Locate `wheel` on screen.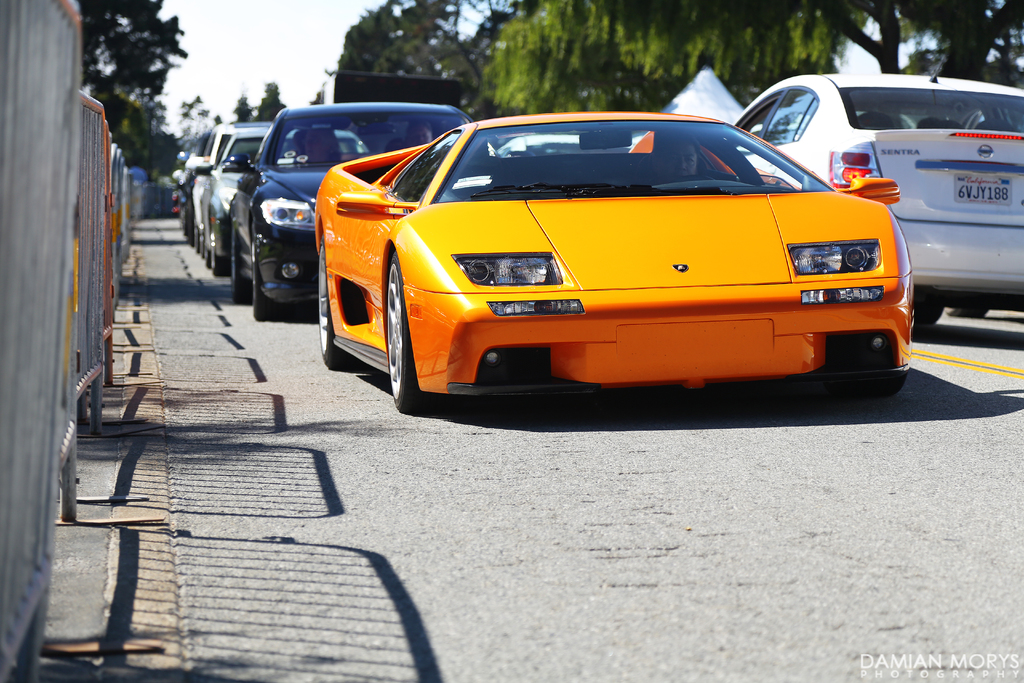
On screen at rect(253, 236, 287, 322).
